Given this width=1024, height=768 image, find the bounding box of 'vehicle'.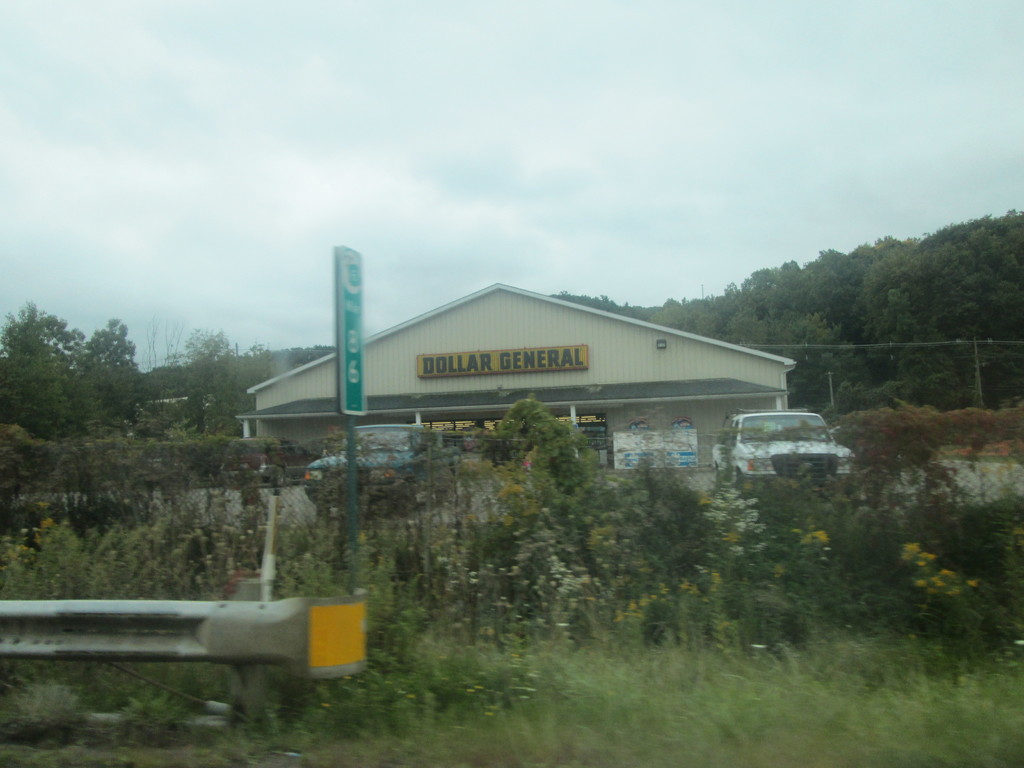
BBox(713, 401, 847, 476).
